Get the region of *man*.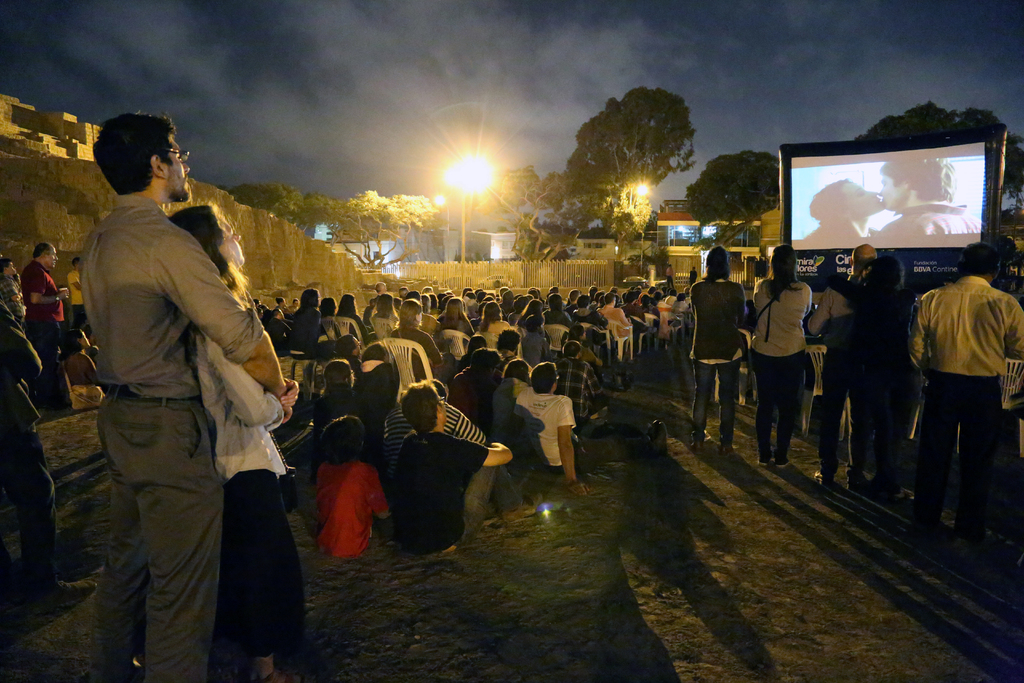
pyautogui.locateOnScreen(863, 160, 978, 242).
